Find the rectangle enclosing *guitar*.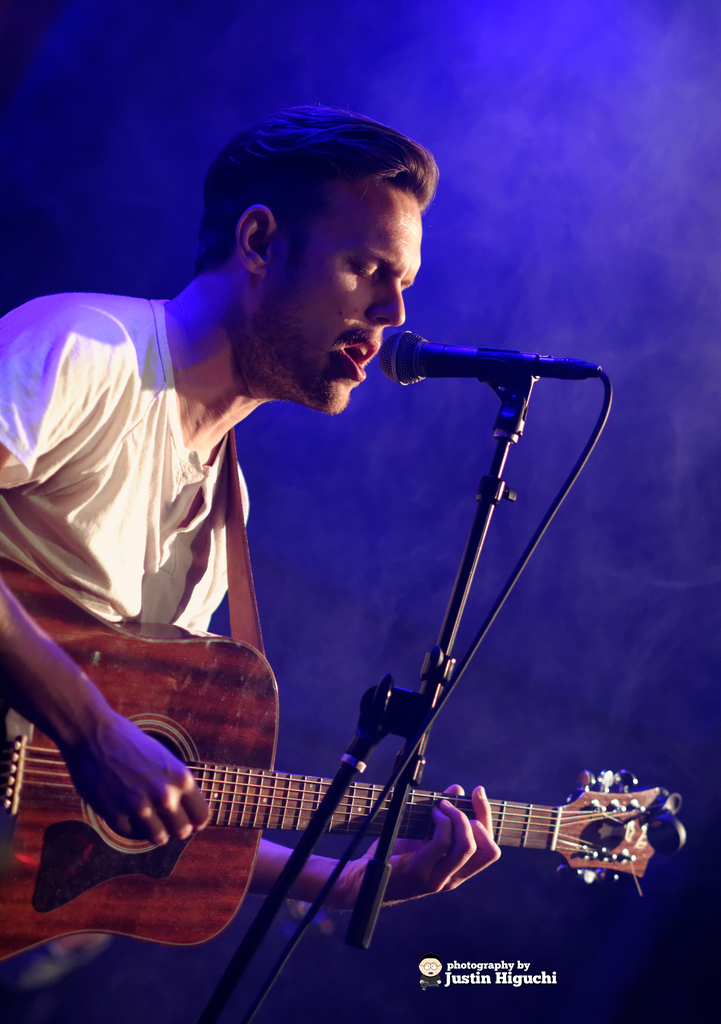
0, 679, 678, 967.
